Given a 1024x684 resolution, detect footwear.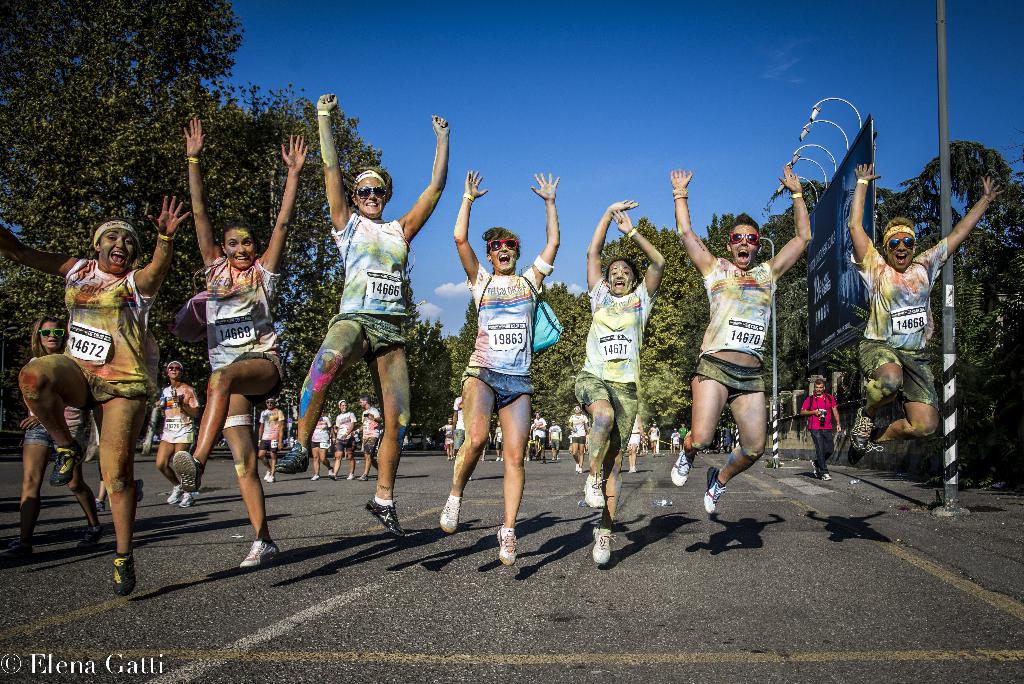
439/496/463/533.
